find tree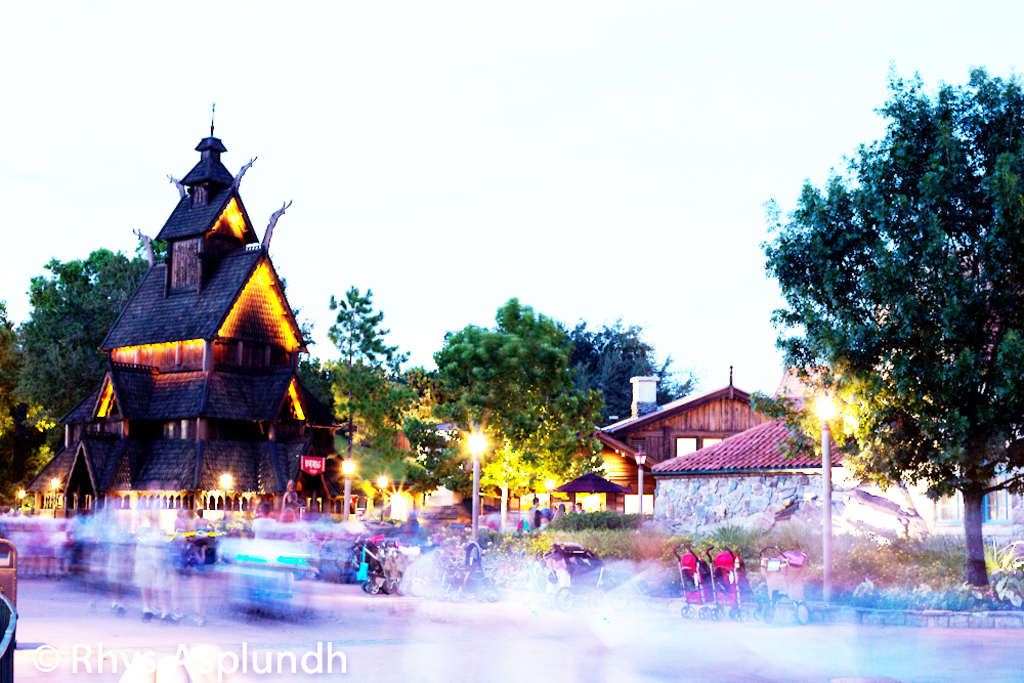
26 233 169 433
